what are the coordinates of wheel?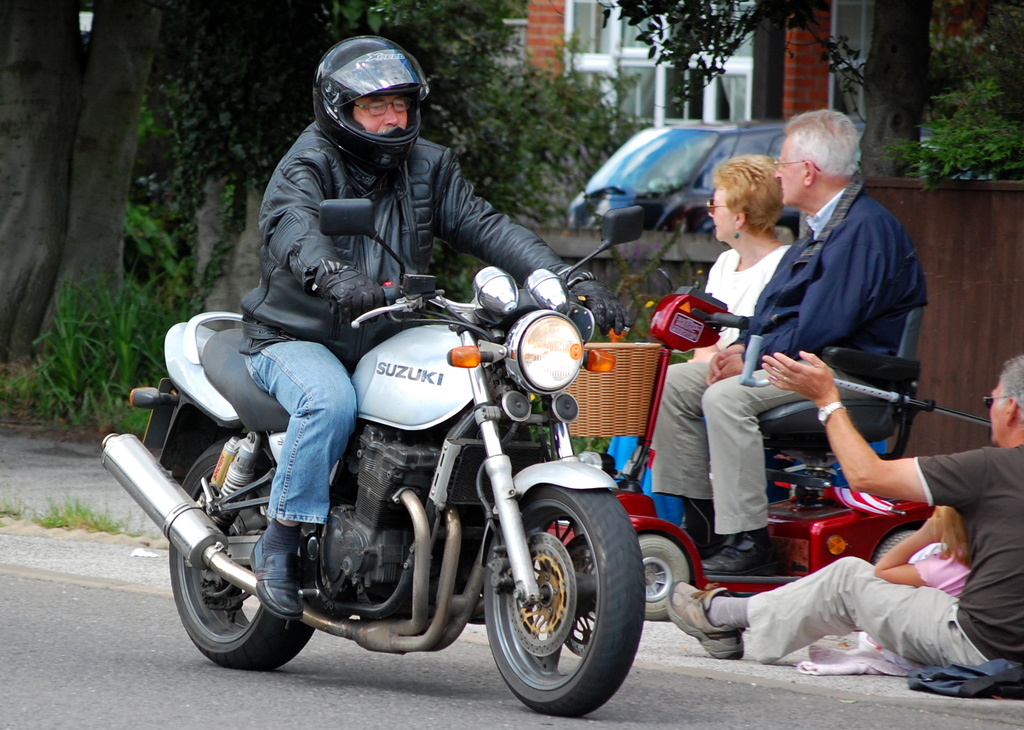
pyautogui.locateOnScreen(178, 431, 332, 671).
